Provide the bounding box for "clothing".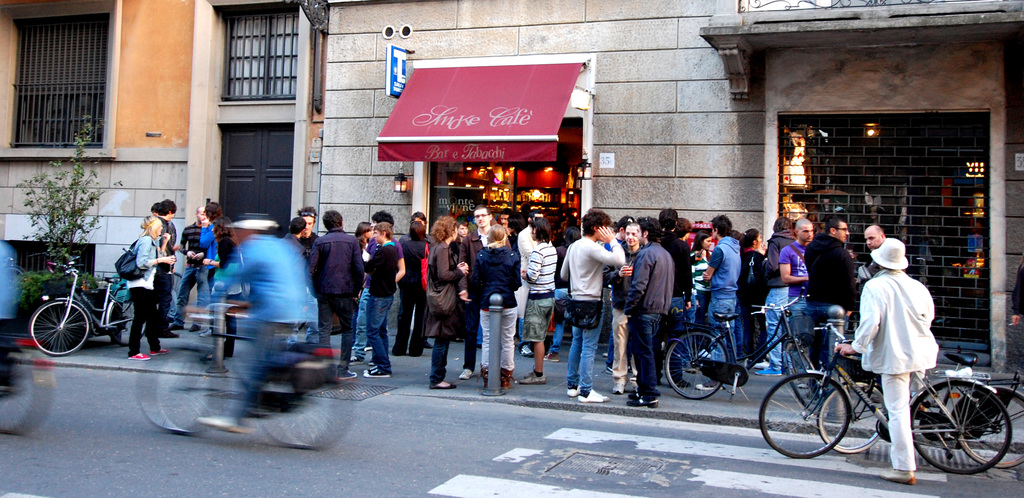
563,237,623,396.
